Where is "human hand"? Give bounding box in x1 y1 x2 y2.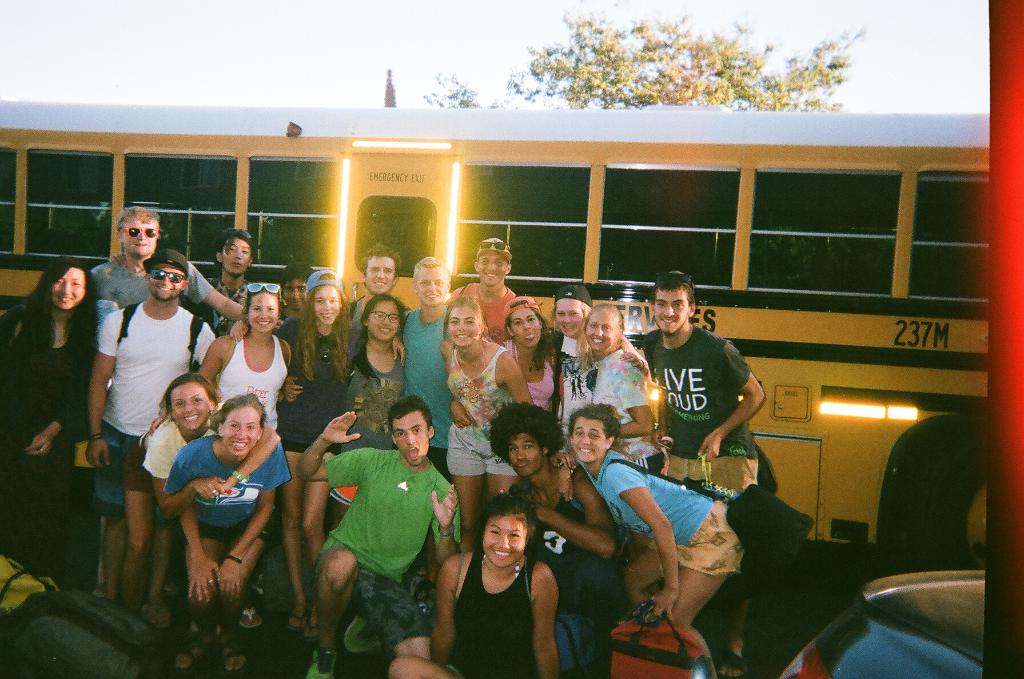
449 399 475 427.
